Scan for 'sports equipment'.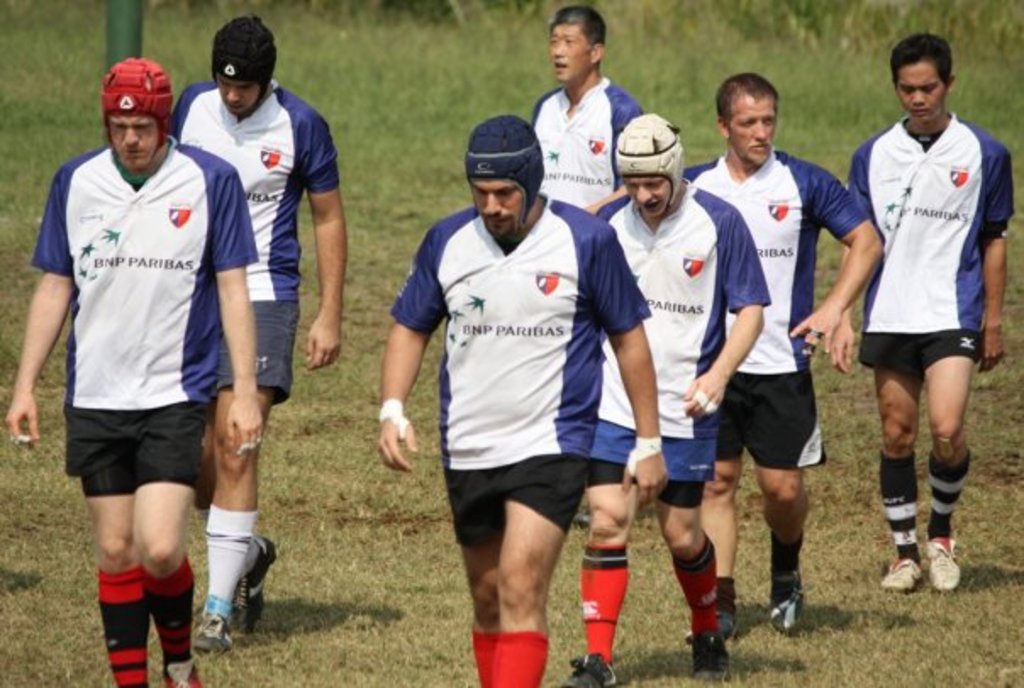
Scan result: [left=465, top=114, right=546, bottom=244].
